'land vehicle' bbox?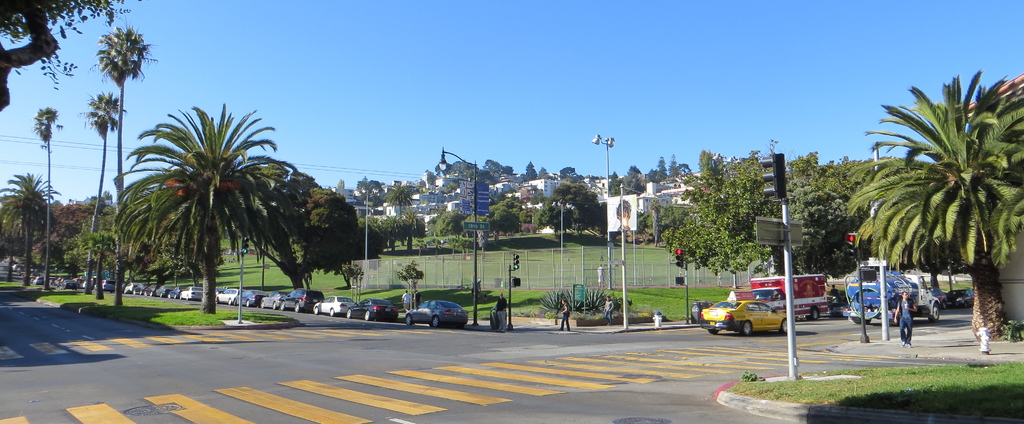
crop(840, 270, 940, 327)
